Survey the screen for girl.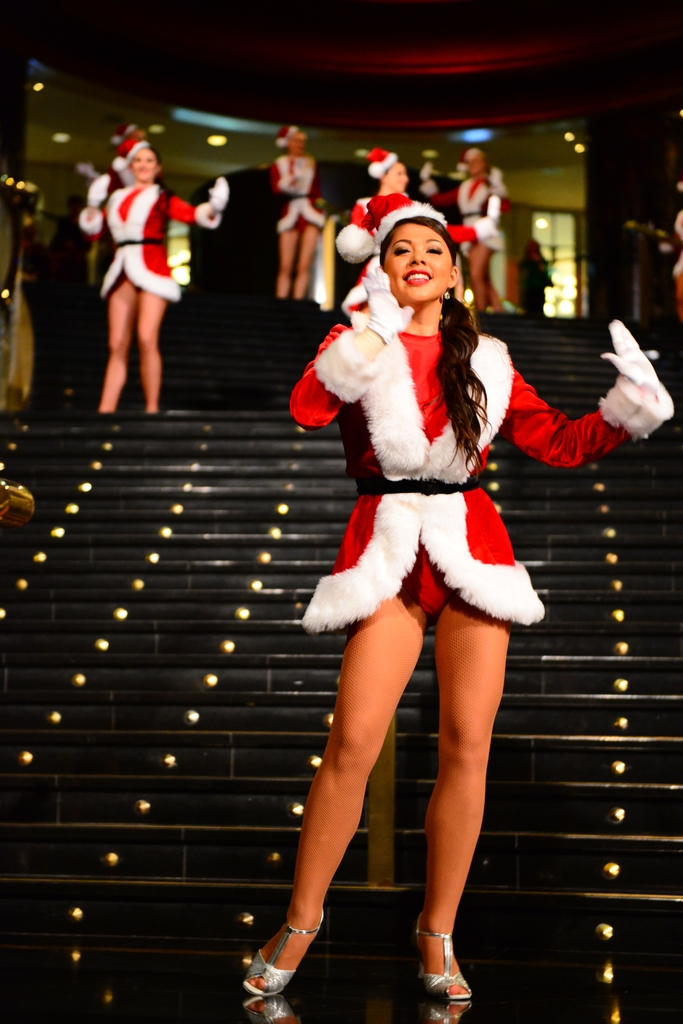
Survey found: 268, 123, 323, 303.
